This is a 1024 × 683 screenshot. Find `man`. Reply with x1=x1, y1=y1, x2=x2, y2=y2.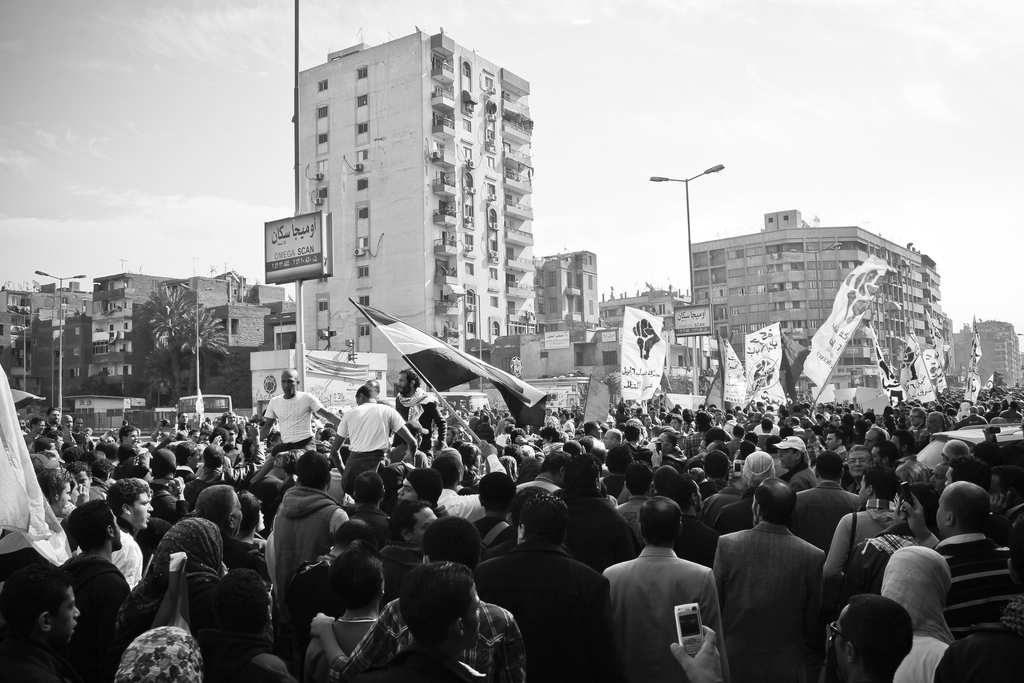
x1=55, y1=498, x2=136, y2=662.
